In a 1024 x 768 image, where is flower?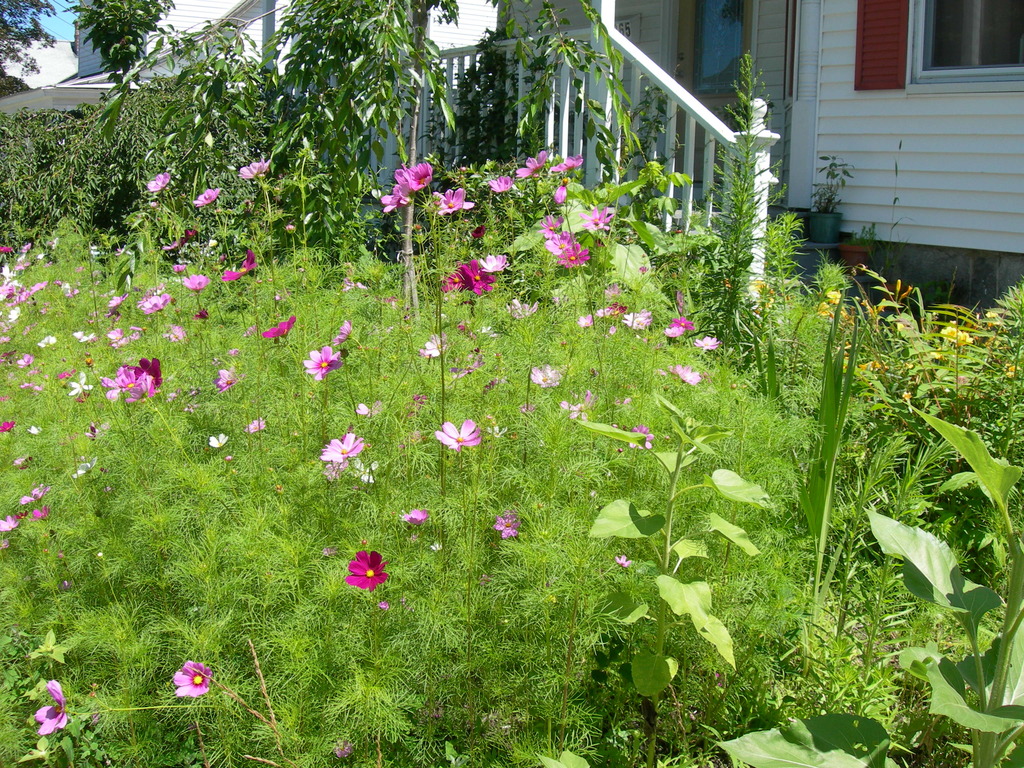
{"x1": 0, "y1": 511, "x2": 19, "y2": 536}.
